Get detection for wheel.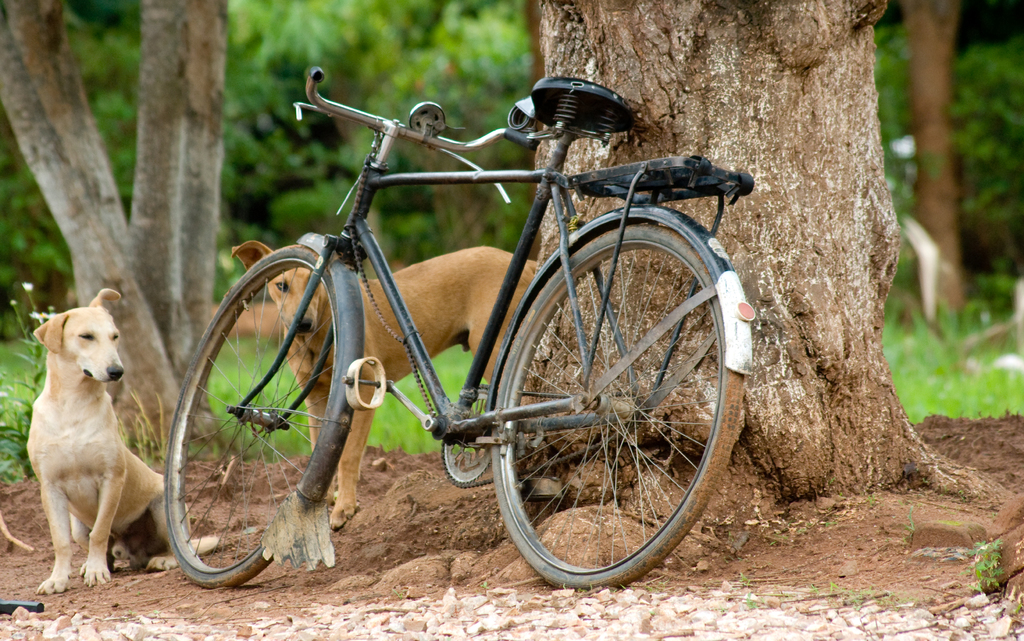
Detection: 490,224,750,590.
